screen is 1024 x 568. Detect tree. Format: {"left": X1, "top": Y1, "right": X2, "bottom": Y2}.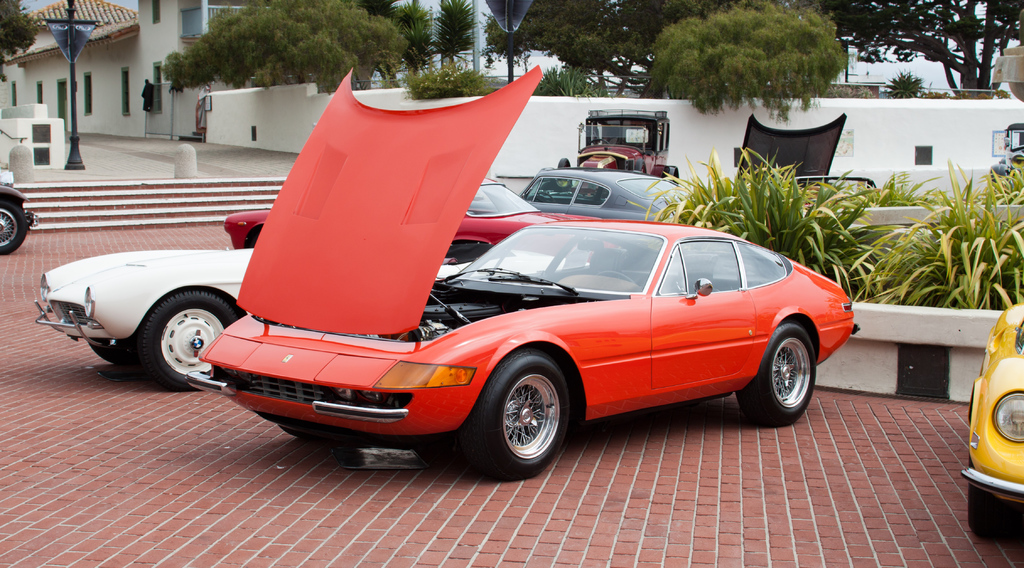
{"left": 399, "top": 3, "right": 431, "bottom": 74}.
